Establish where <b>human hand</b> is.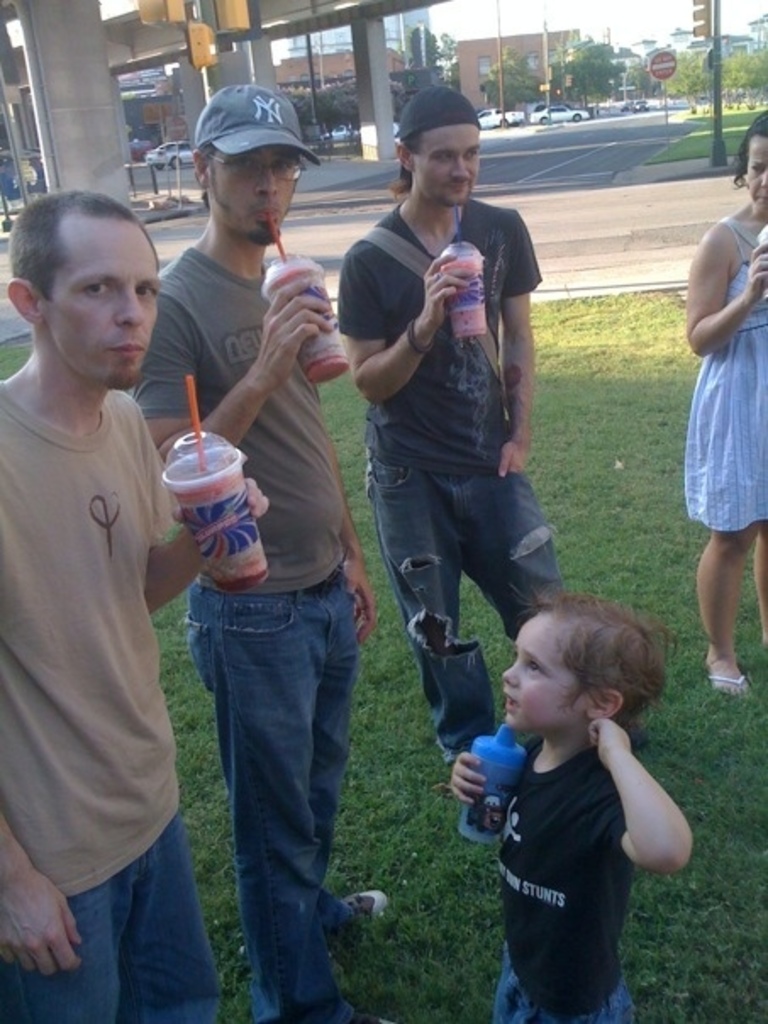
Established at {"left": 743, "top": 241, "right": 766, "bottom": 307}.
